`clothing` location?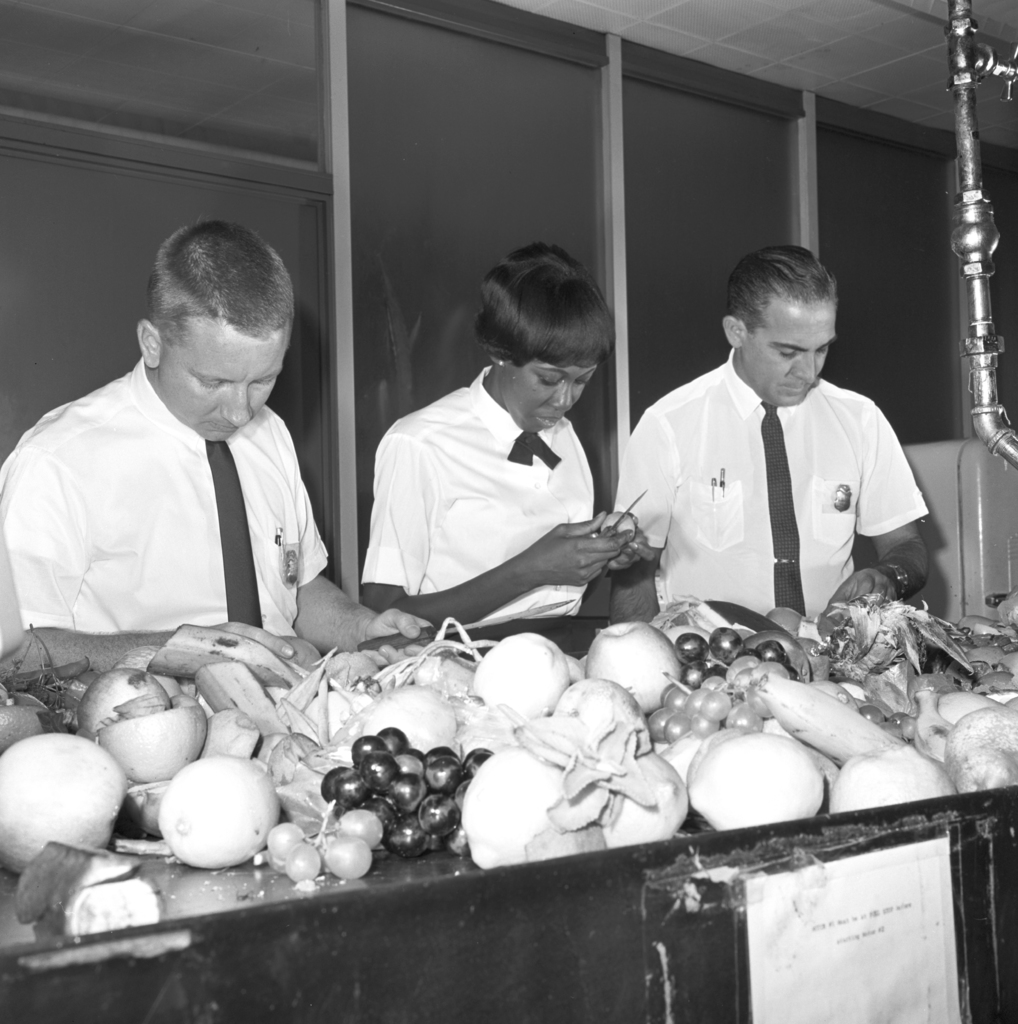
[0, 344, 316, 646]
